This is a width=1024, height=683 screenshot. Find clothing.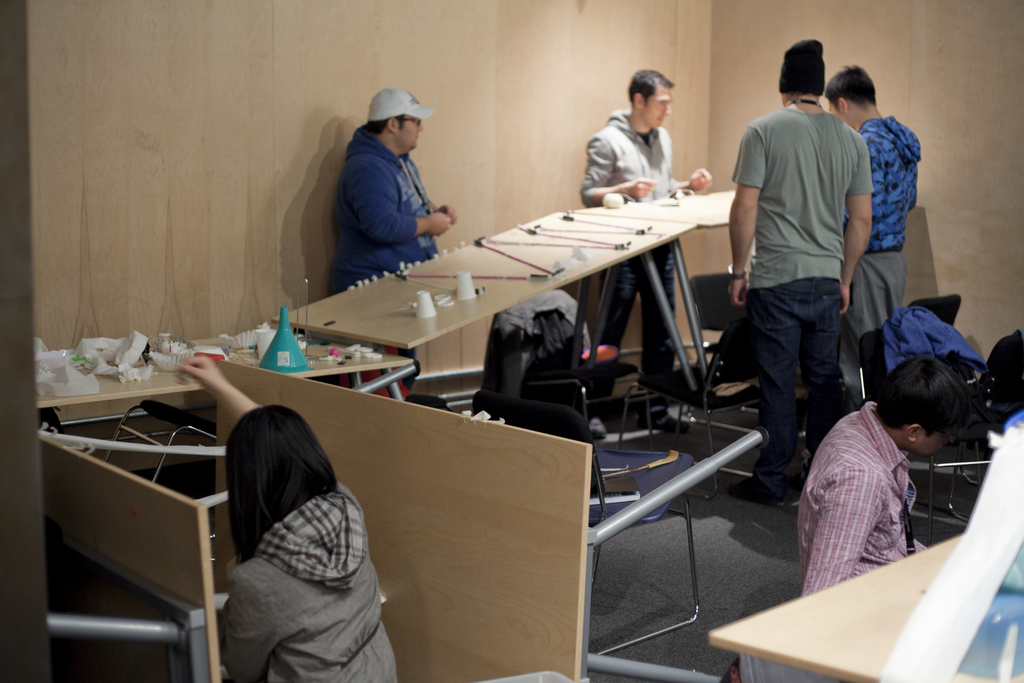
Bounding box: [x1=579, y1=107, x2=678, y2=202].
